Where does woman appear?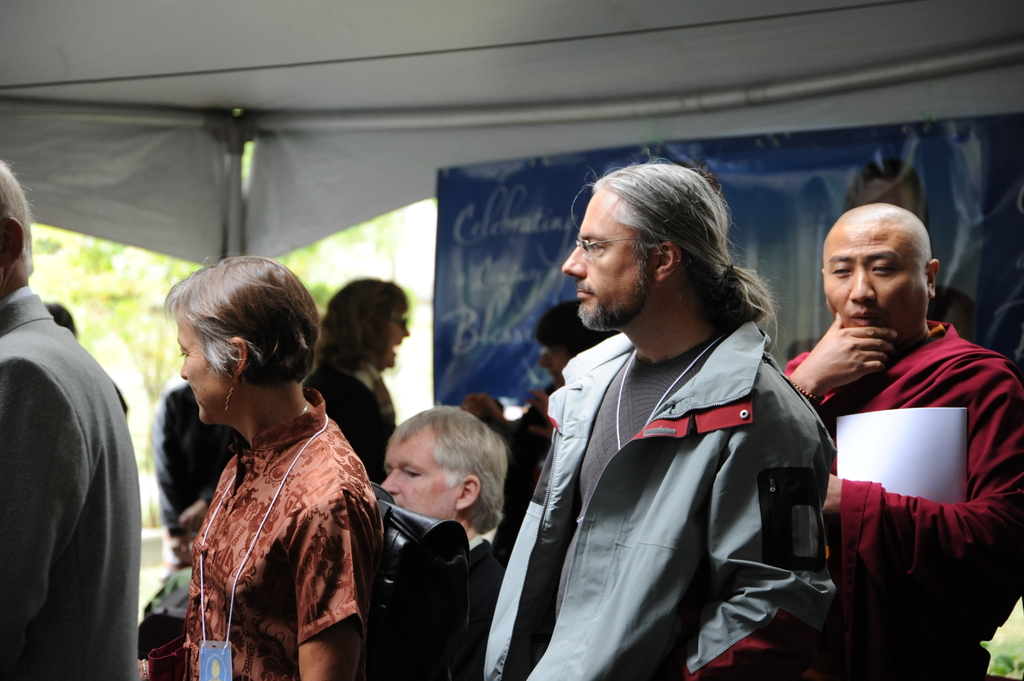
Appears at (143, 237, 383, 671).
